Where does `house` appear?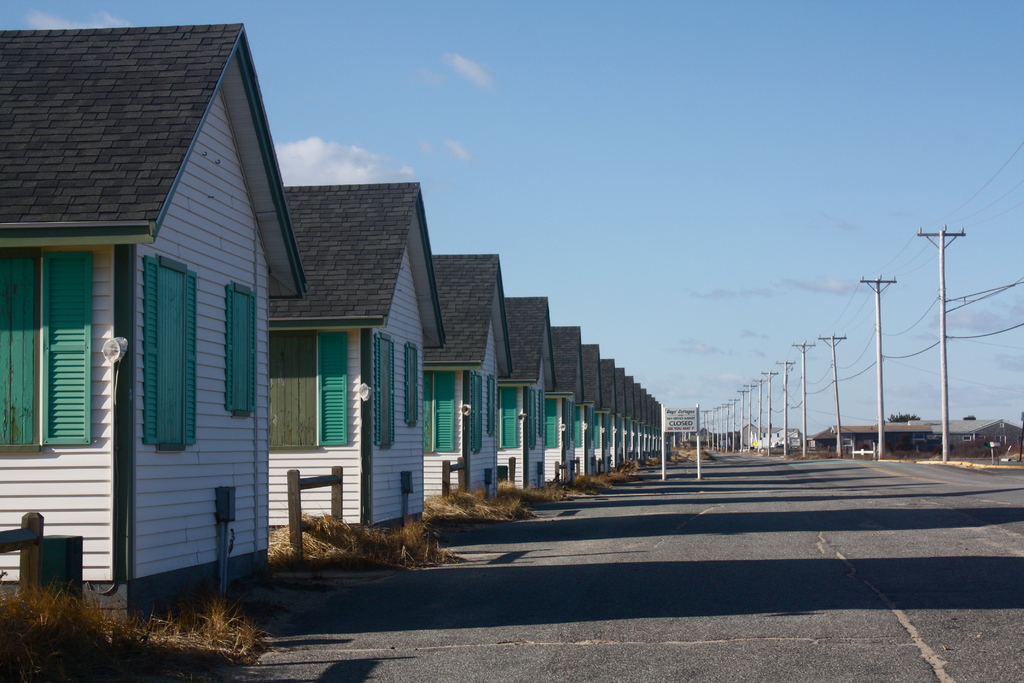
Appears at [x1=814, y1=419, x2=932, y2=456].
